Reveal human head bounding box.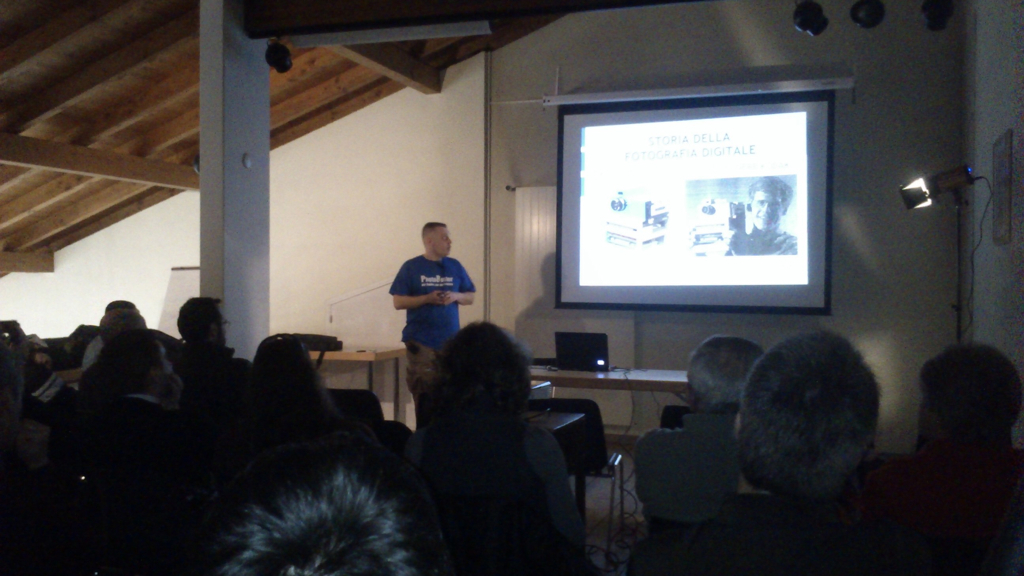
Revealed: 178,296,226,348.
